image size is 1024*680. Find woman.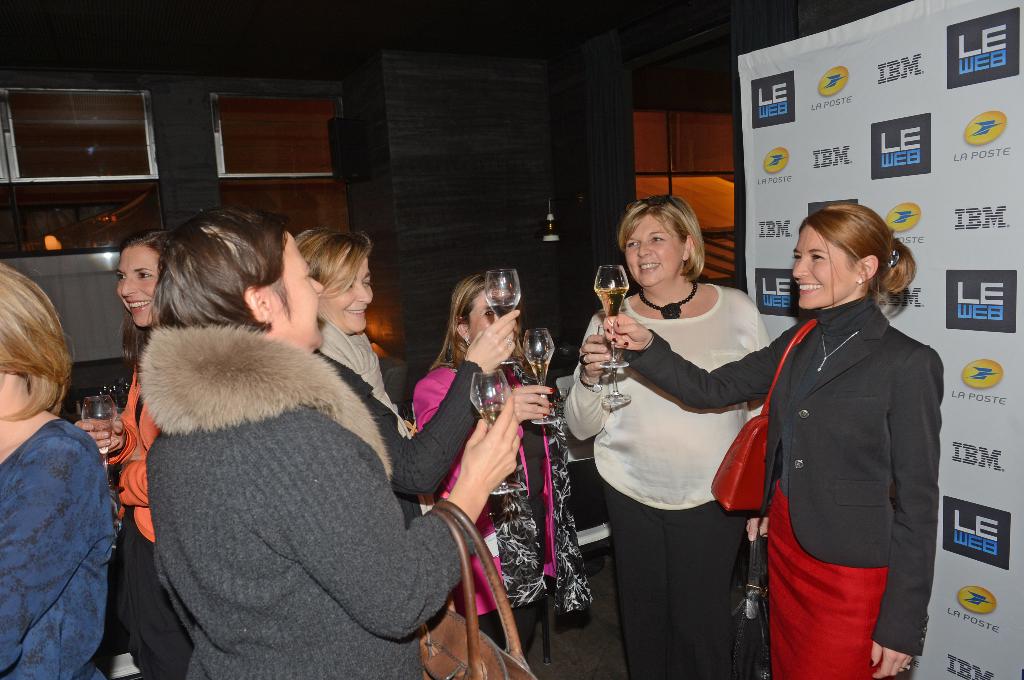
(0,261,120,679).
